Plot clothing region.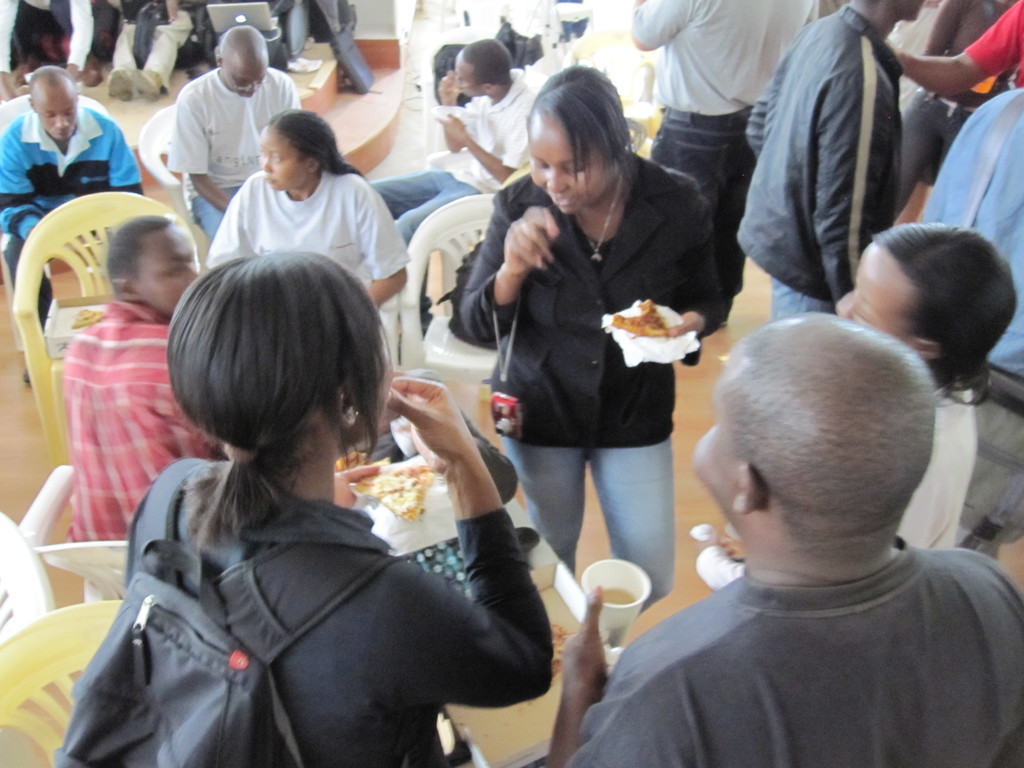
Plotted at <box>365,63,535,241</box>.
